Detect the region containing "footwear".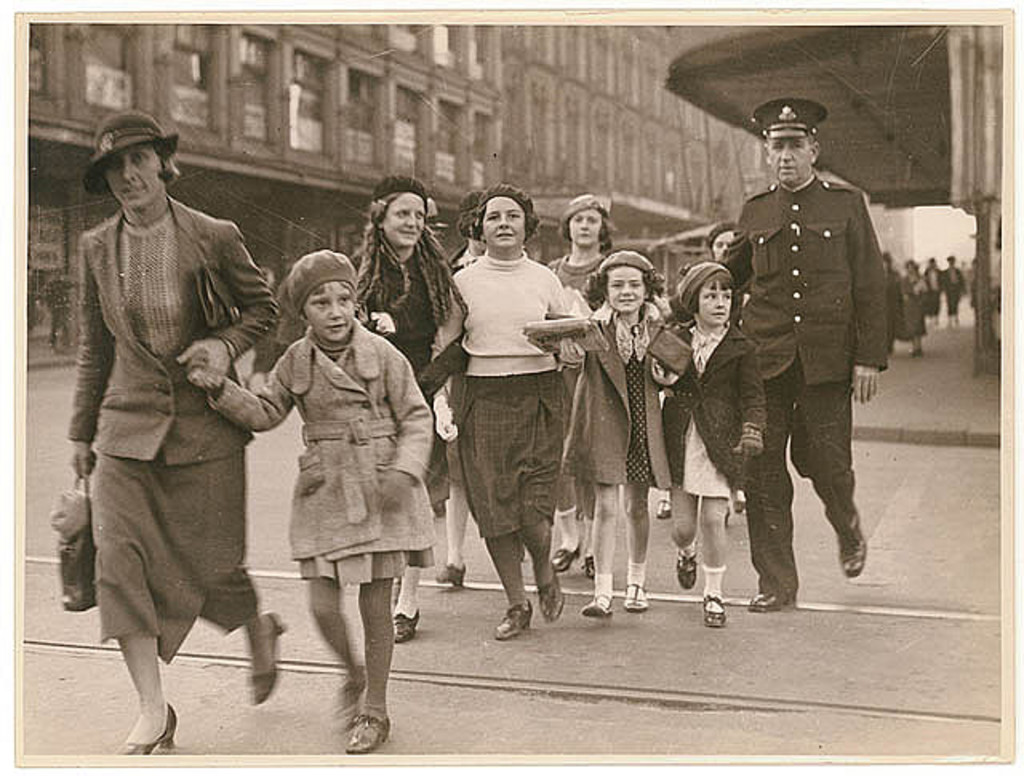
<box>658,498,675,518</box>.
